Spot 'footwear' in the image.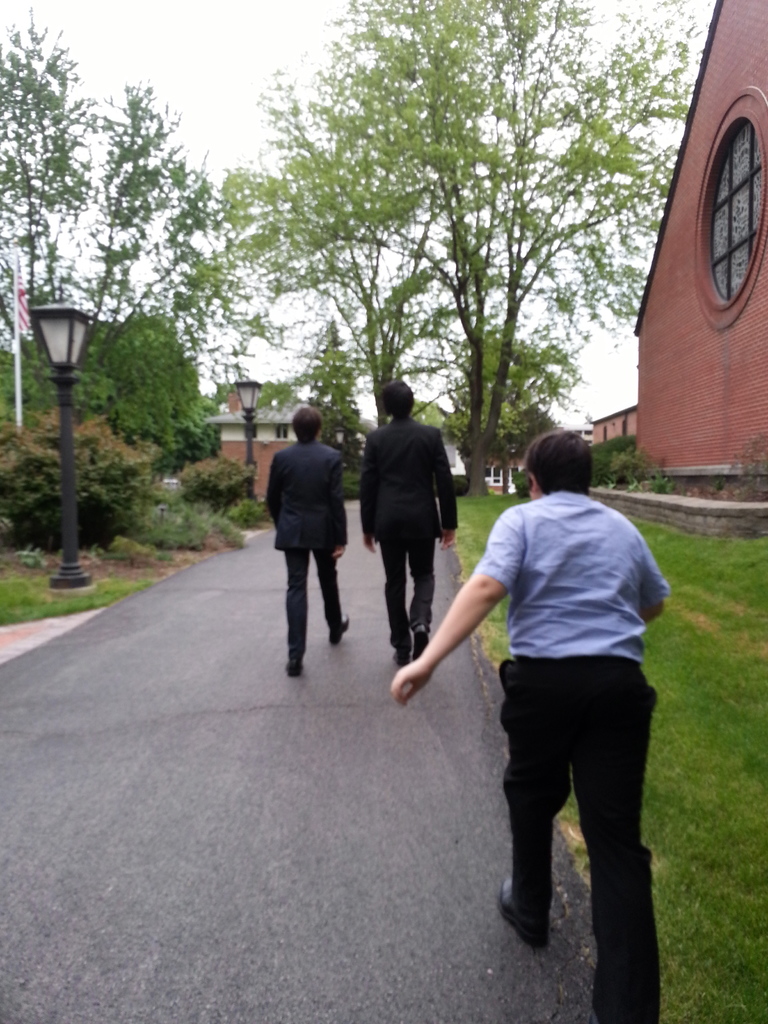
'footwear' found at bbox(390, 636, 410, 666).
